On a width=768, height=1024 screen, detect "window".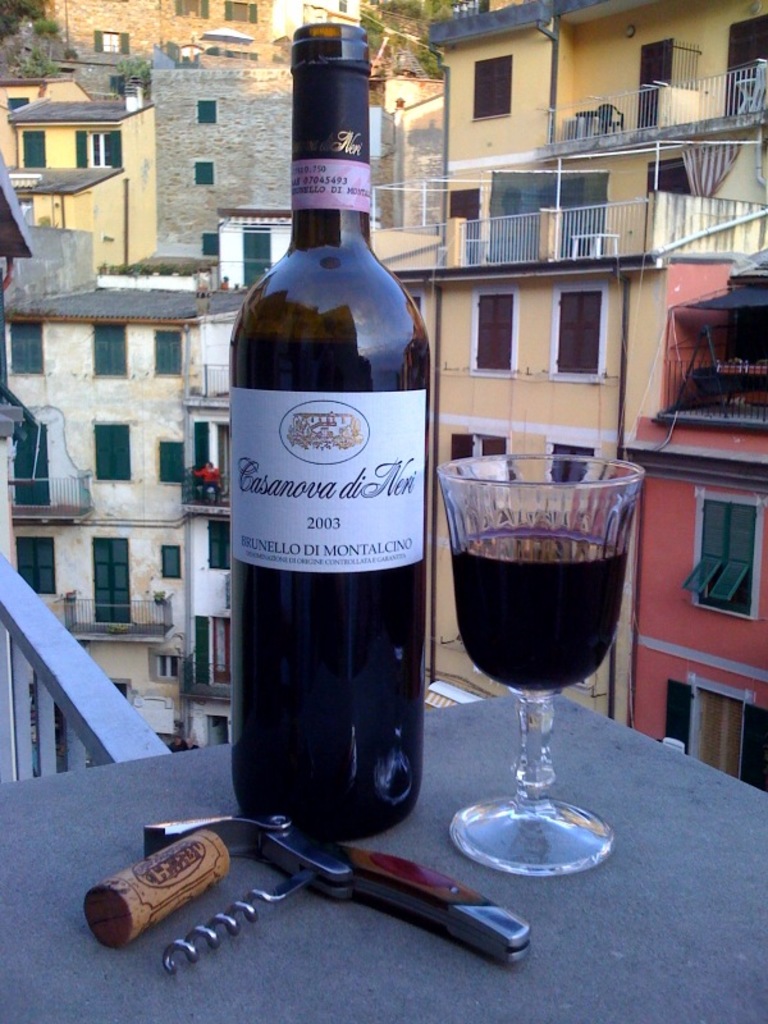
<box>198,97,215,116</box>.
